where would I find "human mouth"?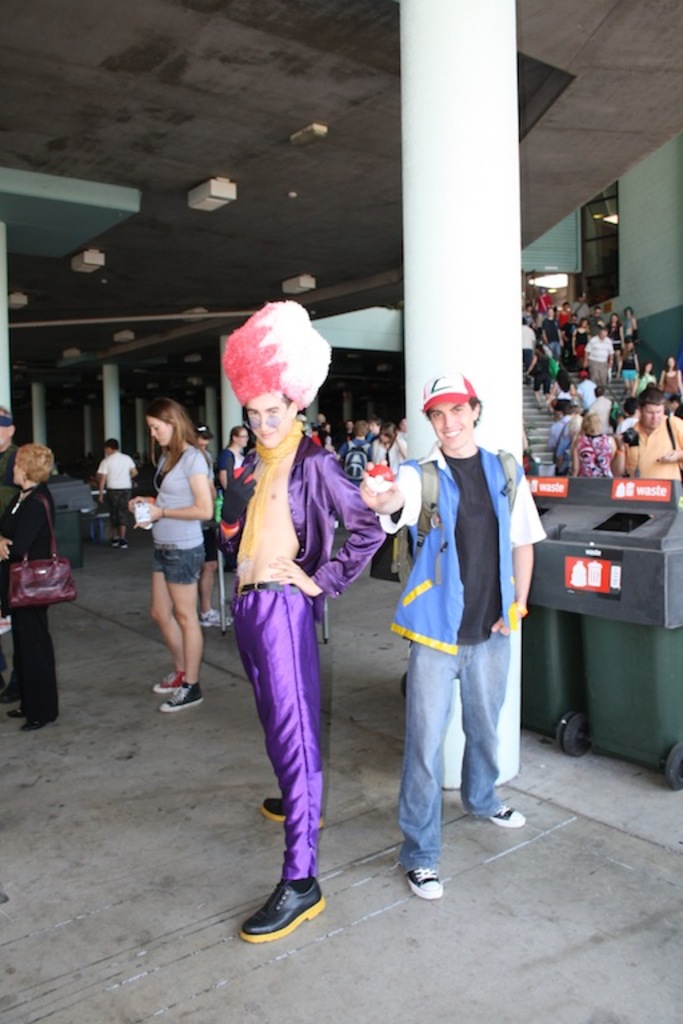
At {"x1": 436, "y1": 423, "x2": 467, "y2": 441}.
